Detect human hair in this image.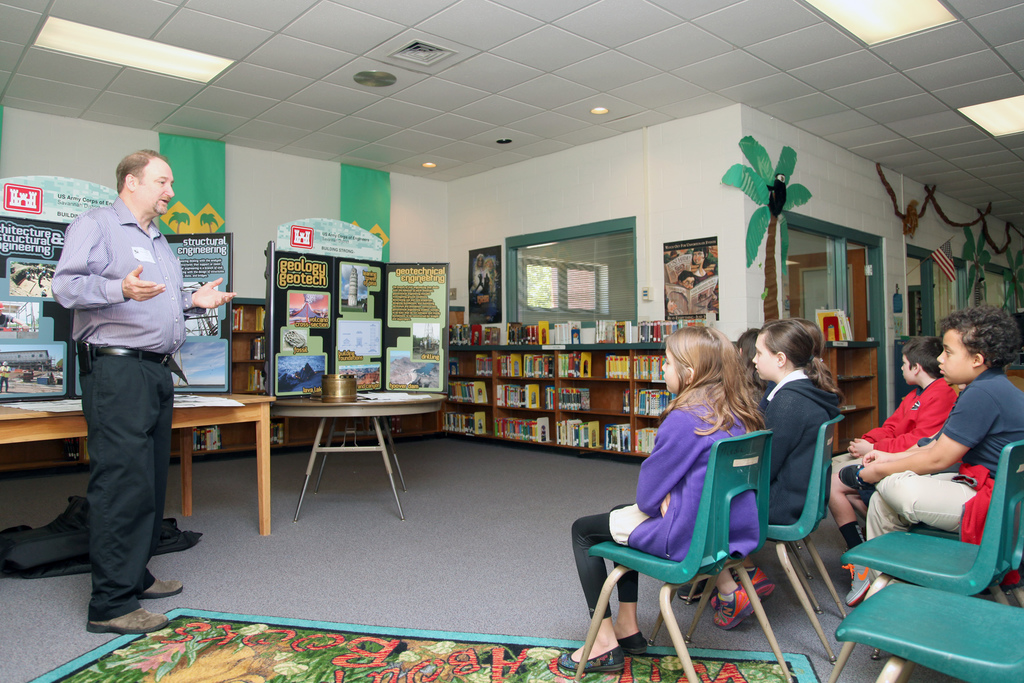
Detection: <region>936, 302, 1022, 381</region>.
